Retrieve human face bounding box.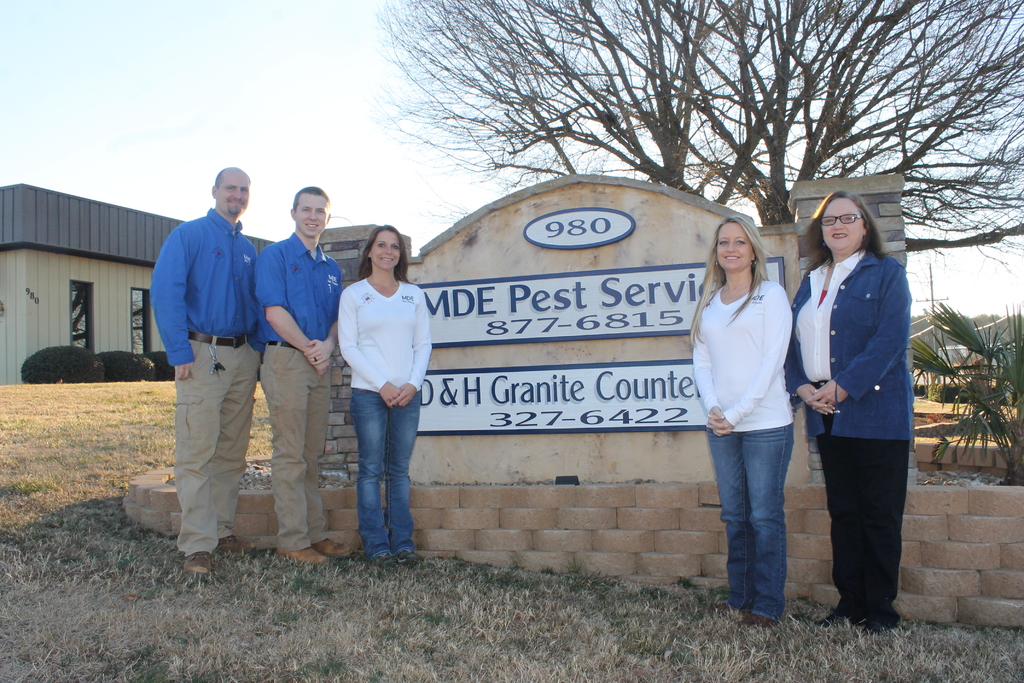
Bounding box: (716,217,753,280).
